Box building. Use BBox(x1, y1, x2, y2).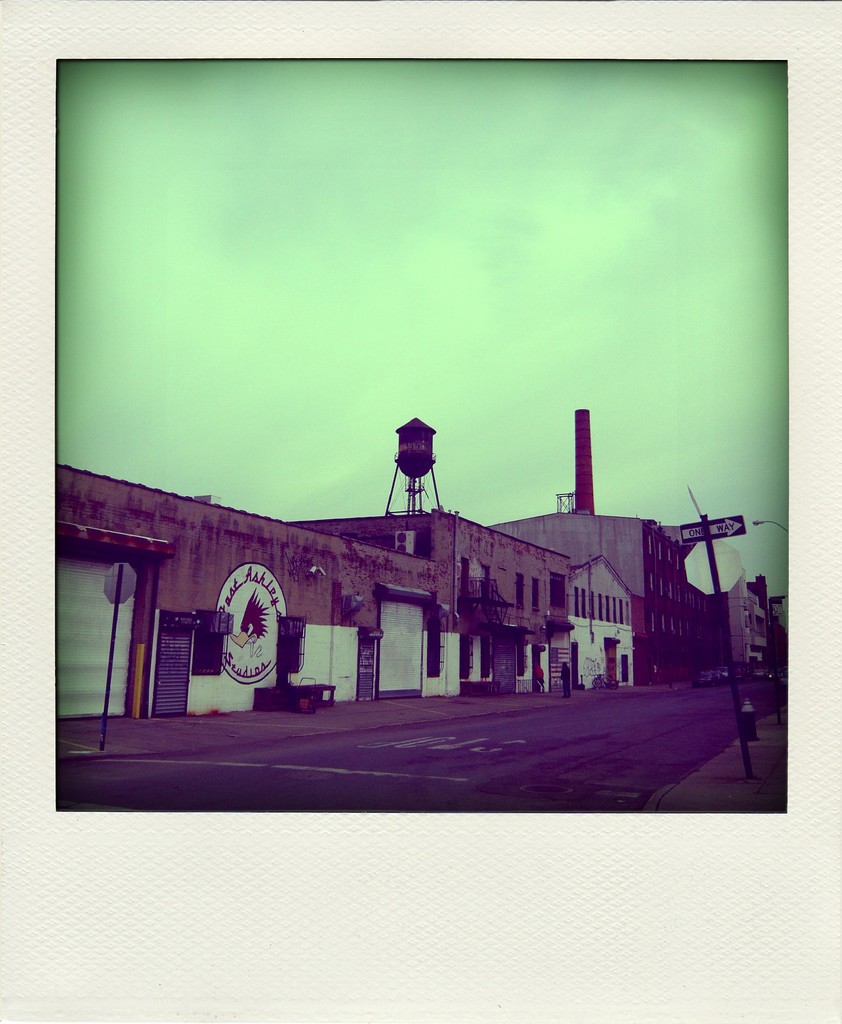
BBox(283, 509, 576, 692).
